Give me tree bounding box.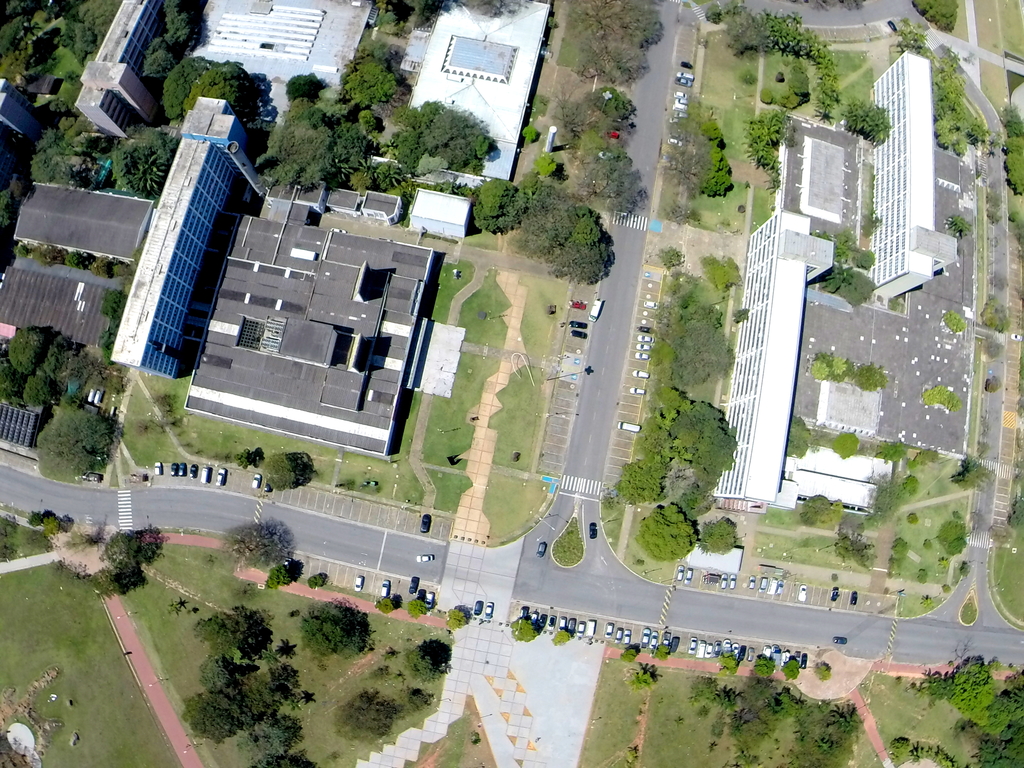
{"left": 532, "top": 193, "right": 610, "bottom": 287}.
